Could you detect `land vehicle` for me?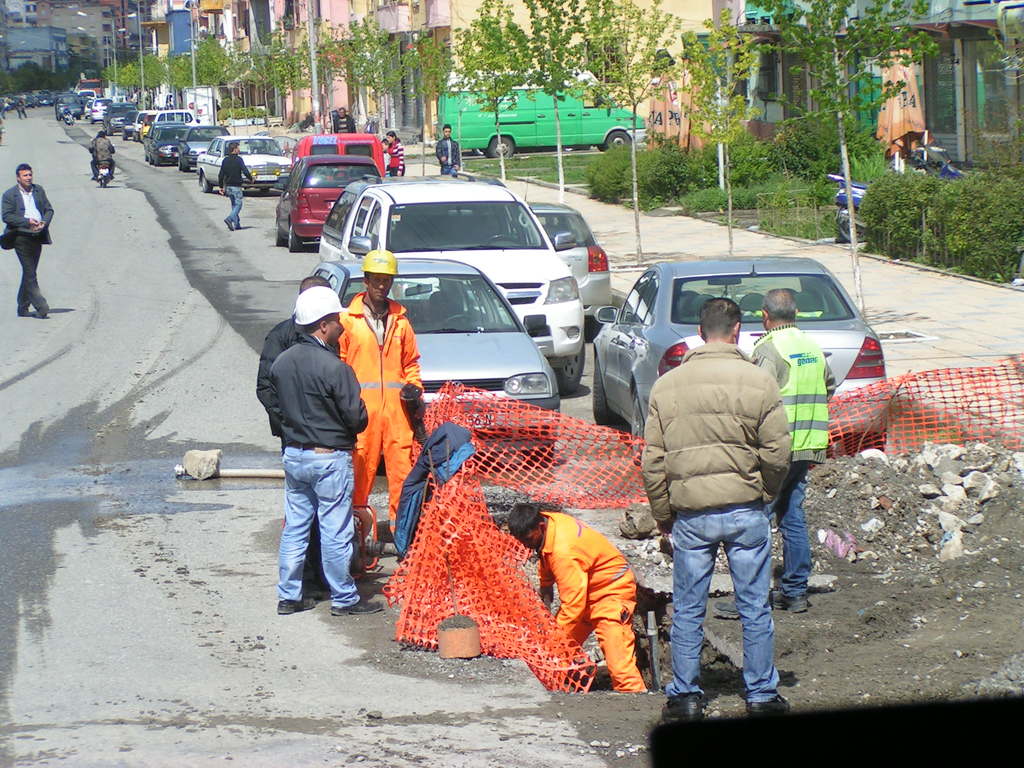
Detection result: box(93, 159, 110, 186).
